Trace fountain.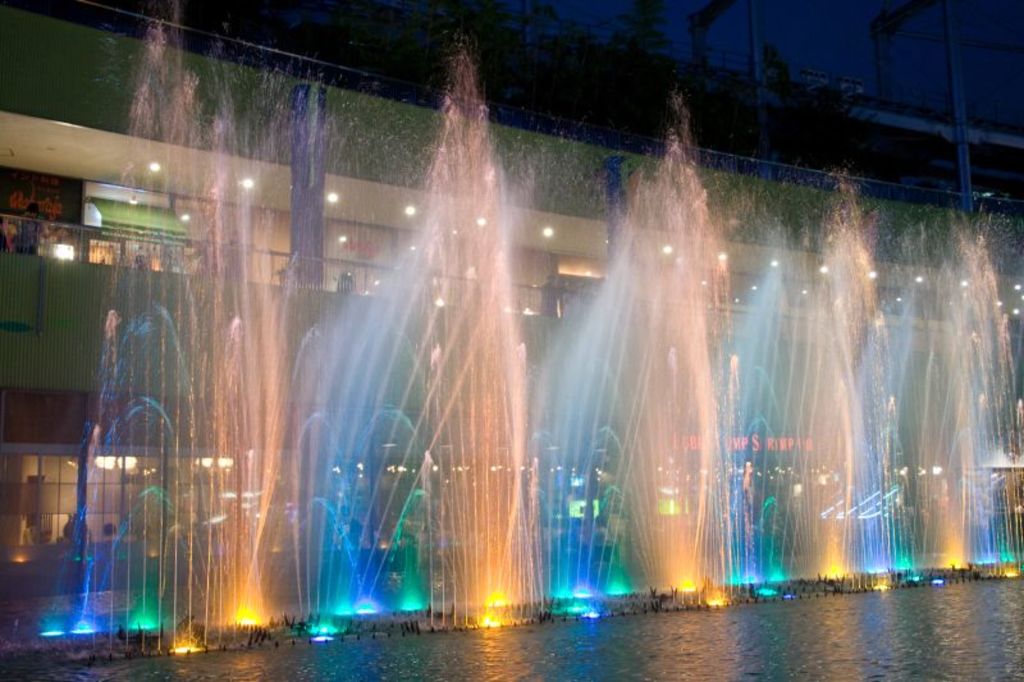
Traced to (749, 170, 904, 586).
